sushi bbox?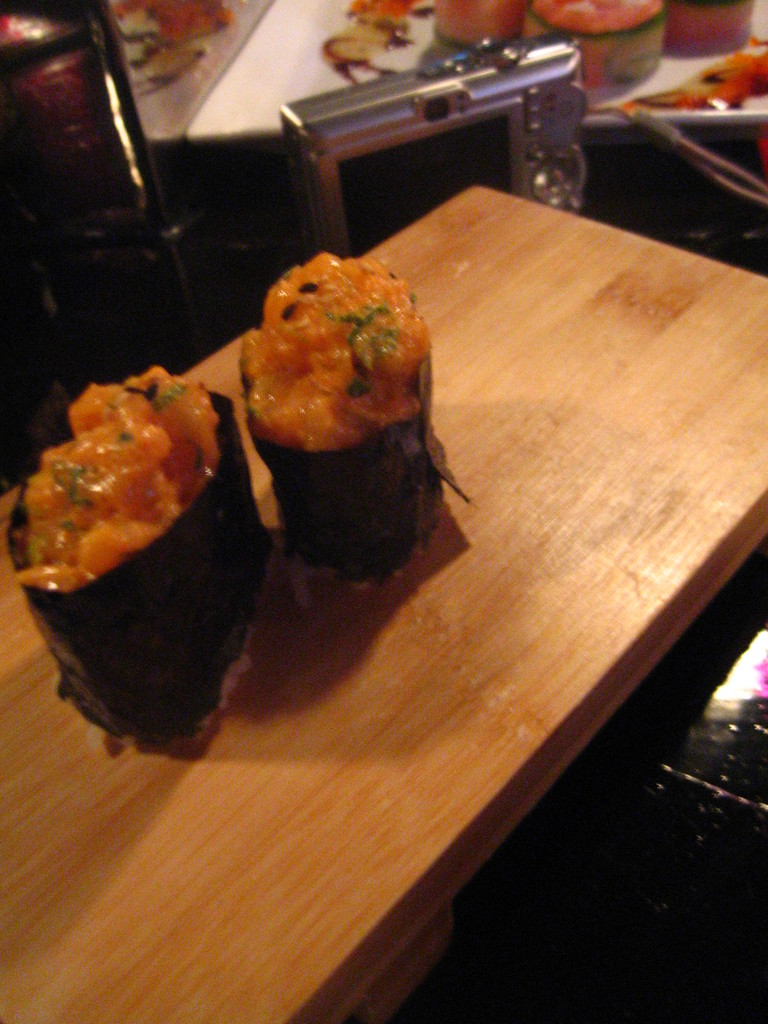
rect(239, 255, 444, 584)
